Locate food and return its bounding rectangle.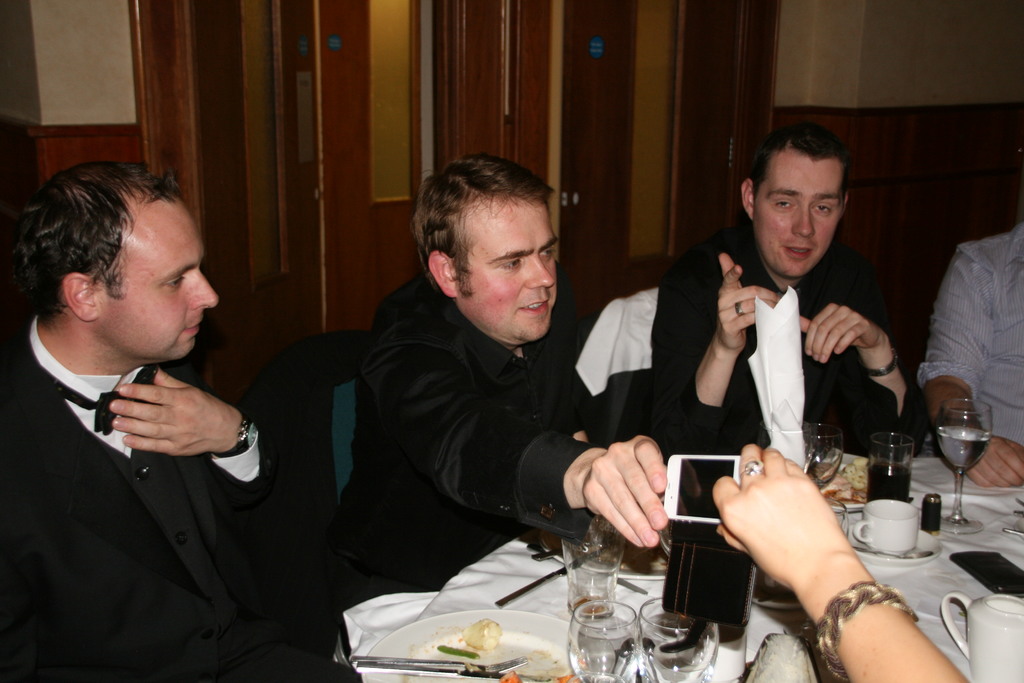
bbox=(819, 458, 867, 505).
